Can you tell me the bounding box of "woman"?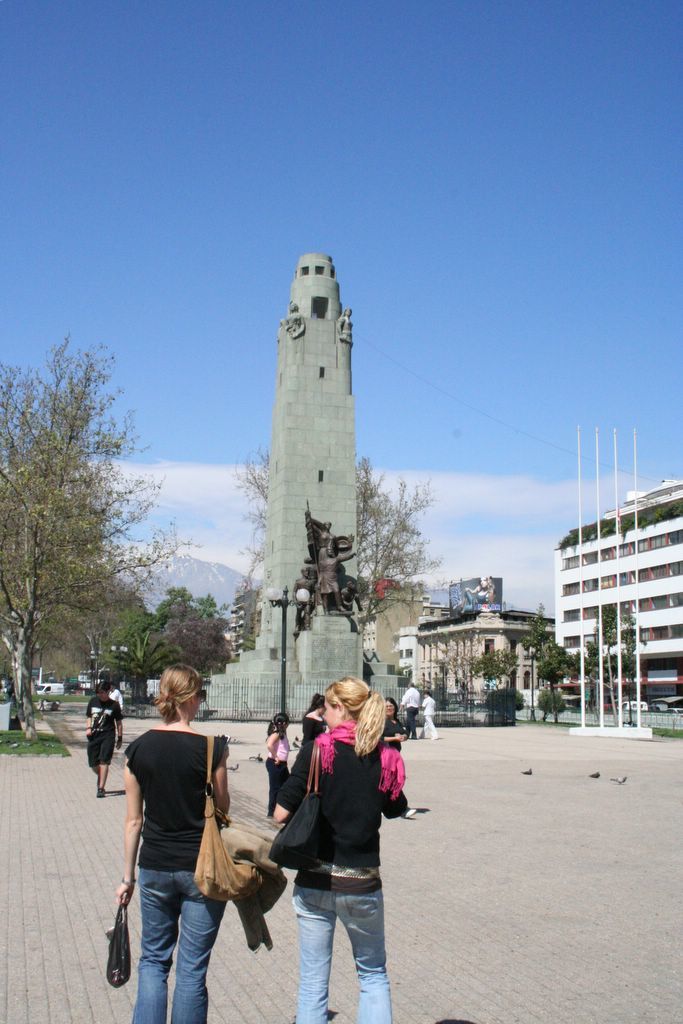
BBox(113, 665, 237, 1023).
